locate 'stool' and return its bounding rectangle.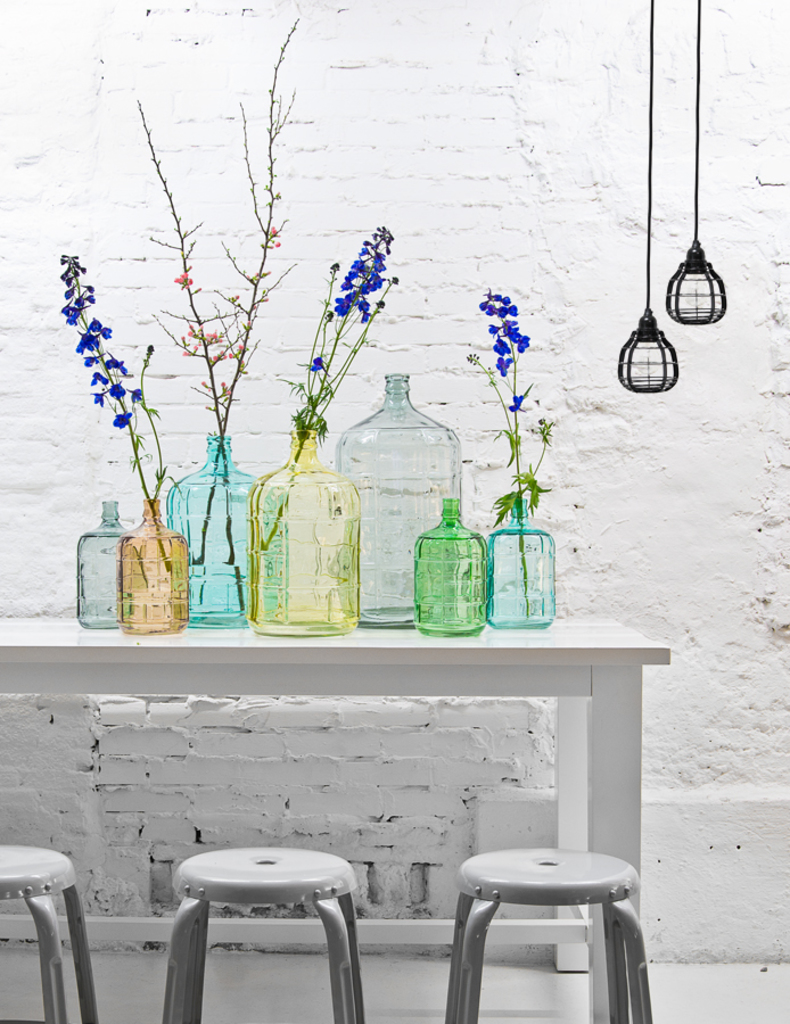
<bbox>0, 841, 100, 1023</bbox>.
